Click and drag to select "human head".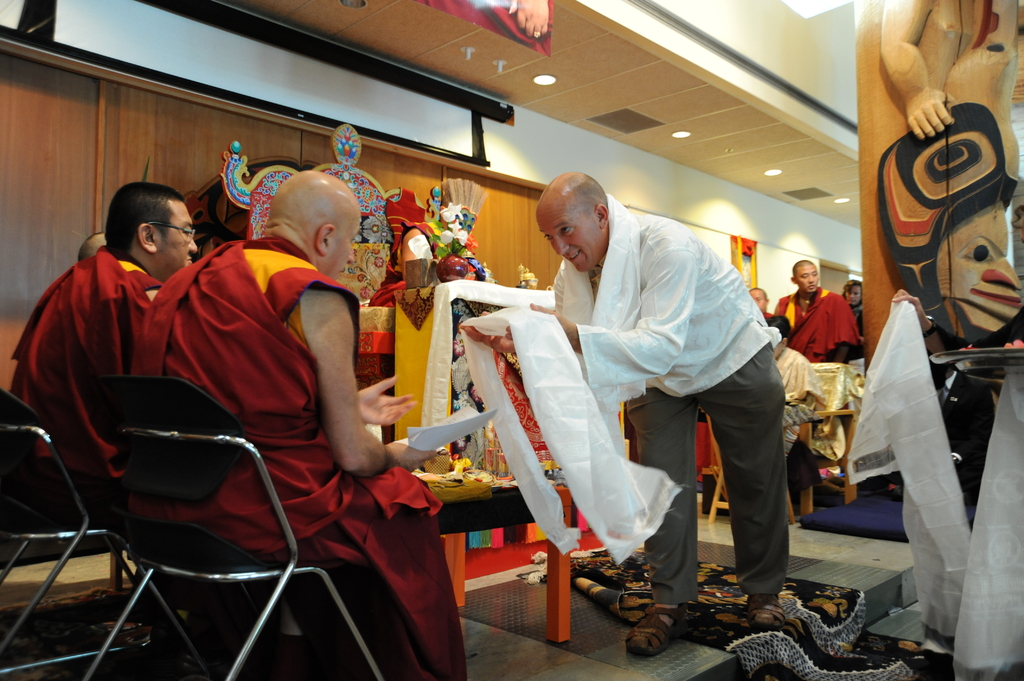
Selection: <region>790, 260, 819, 296</region>.
